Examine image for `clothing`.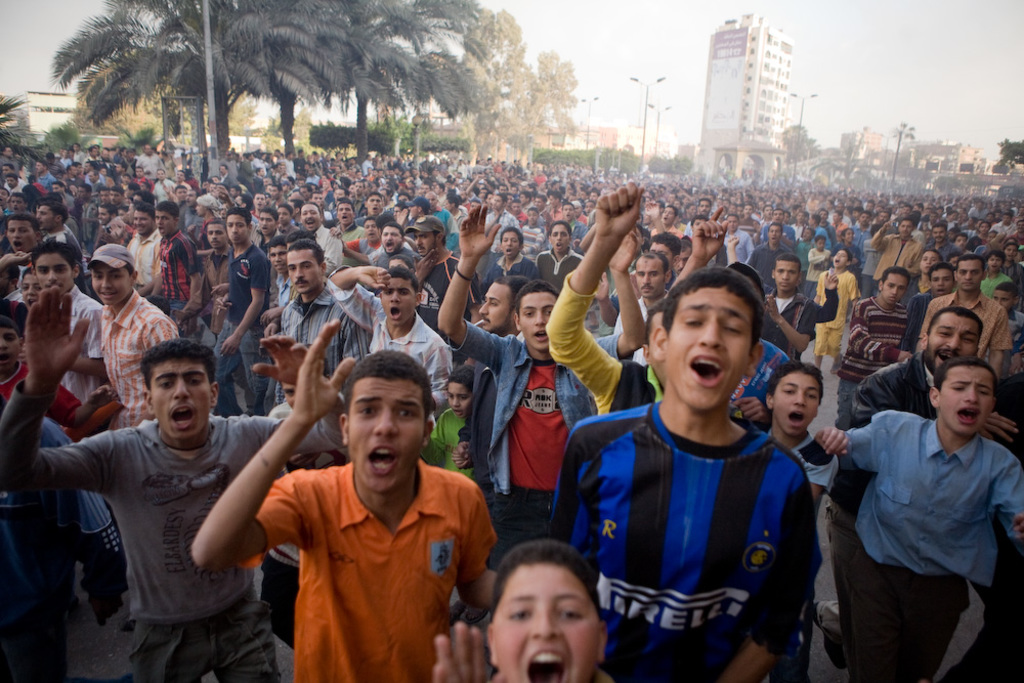
Examination result: crop(139, 154, 158, 175).
